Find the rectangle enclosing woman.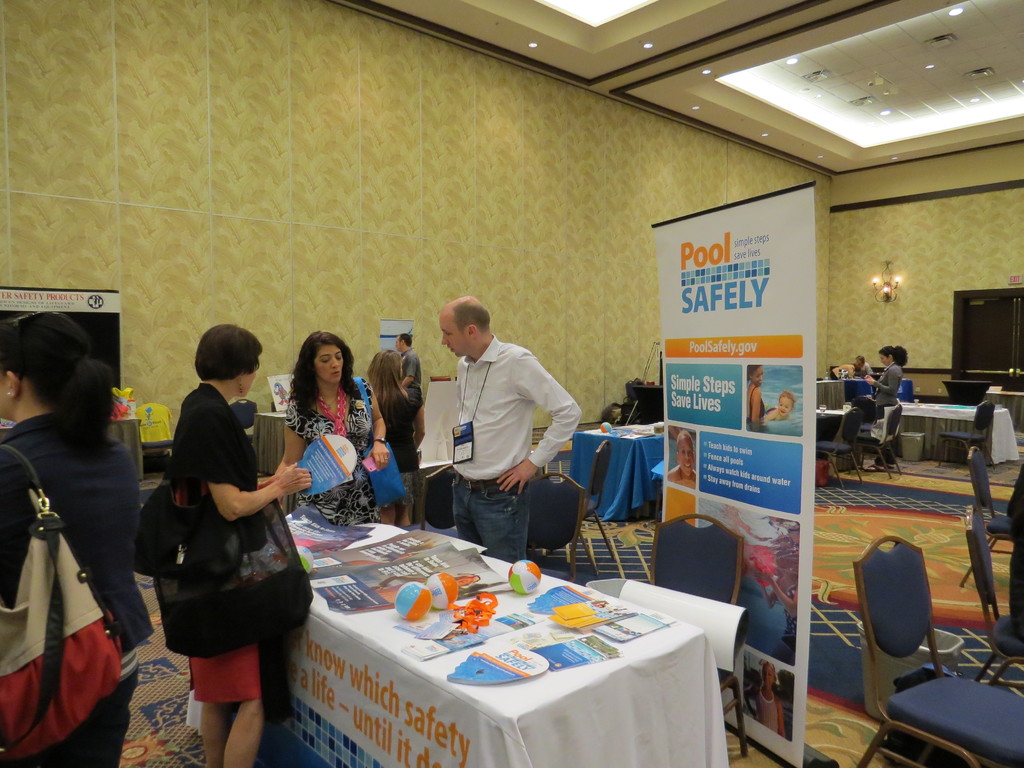
(745,365,767,429).
